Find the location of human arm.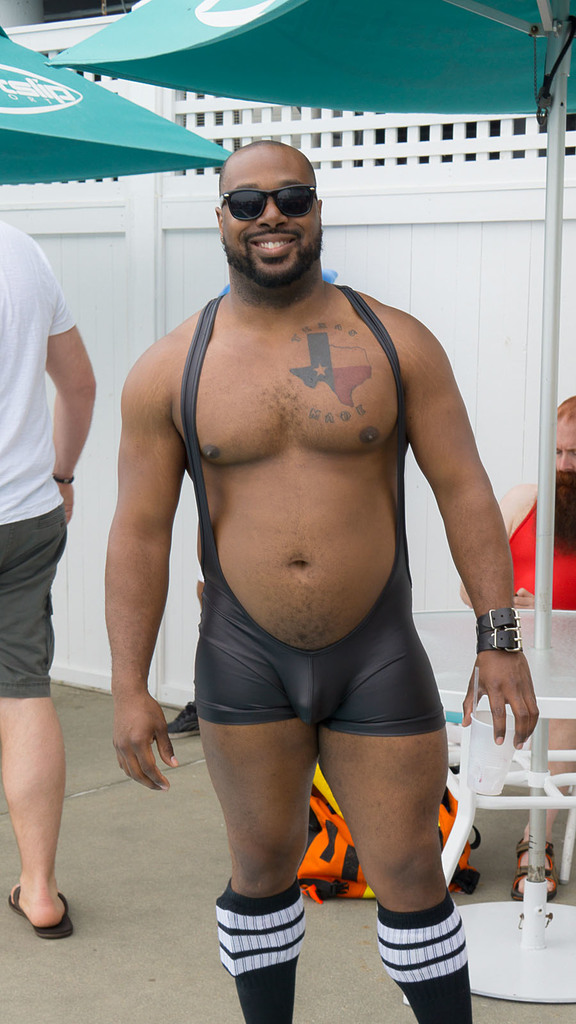
Location: detection(47, 251, 95, 518).
